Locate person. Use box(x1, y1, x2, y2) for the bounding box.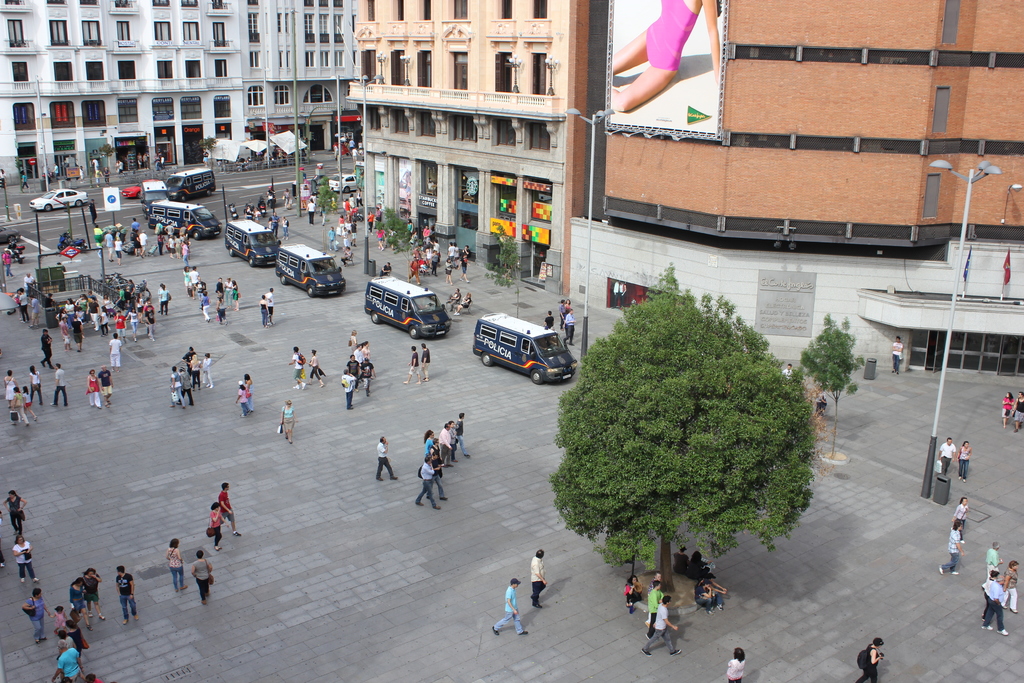
box(52, 364, 68, 409).
